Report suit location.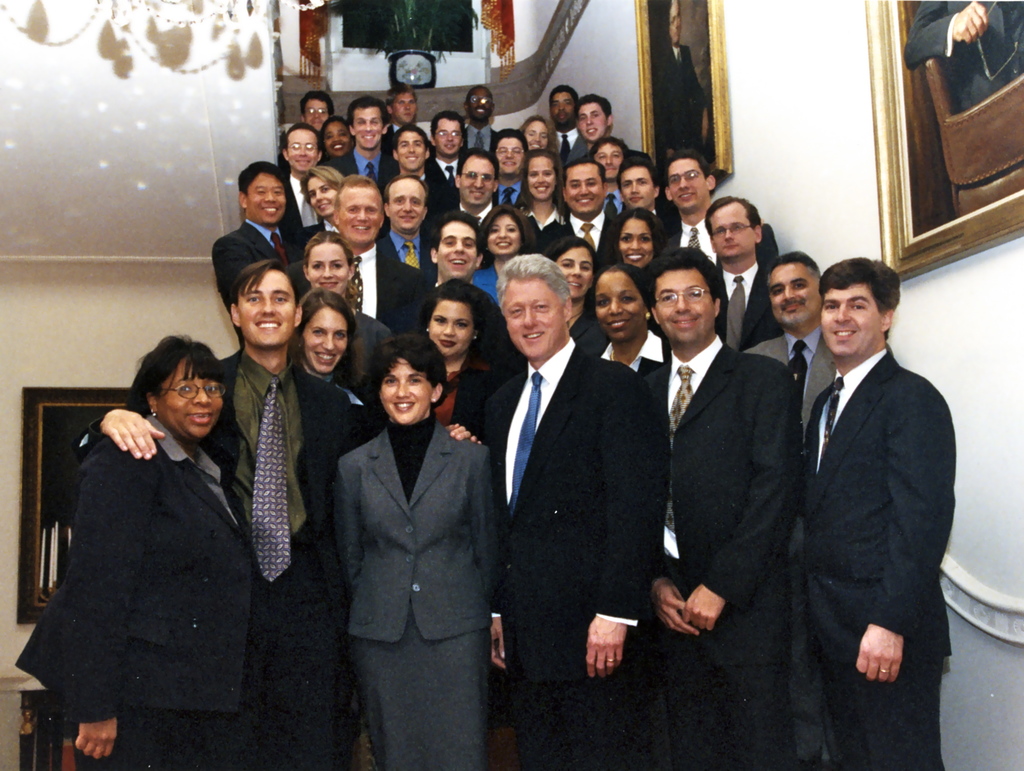
Report: bbox(551, 125, 579, 157).
